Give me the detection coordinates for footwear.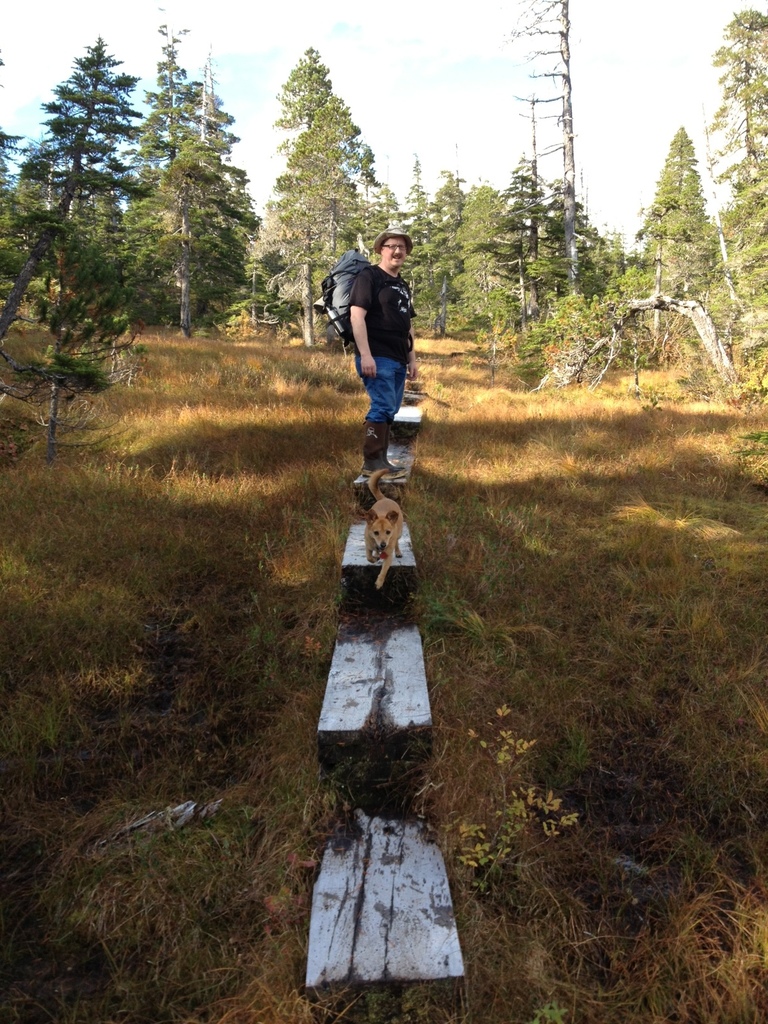
{"x1": 369, "y1": 415, "x2": 397, "y2": 477}.
